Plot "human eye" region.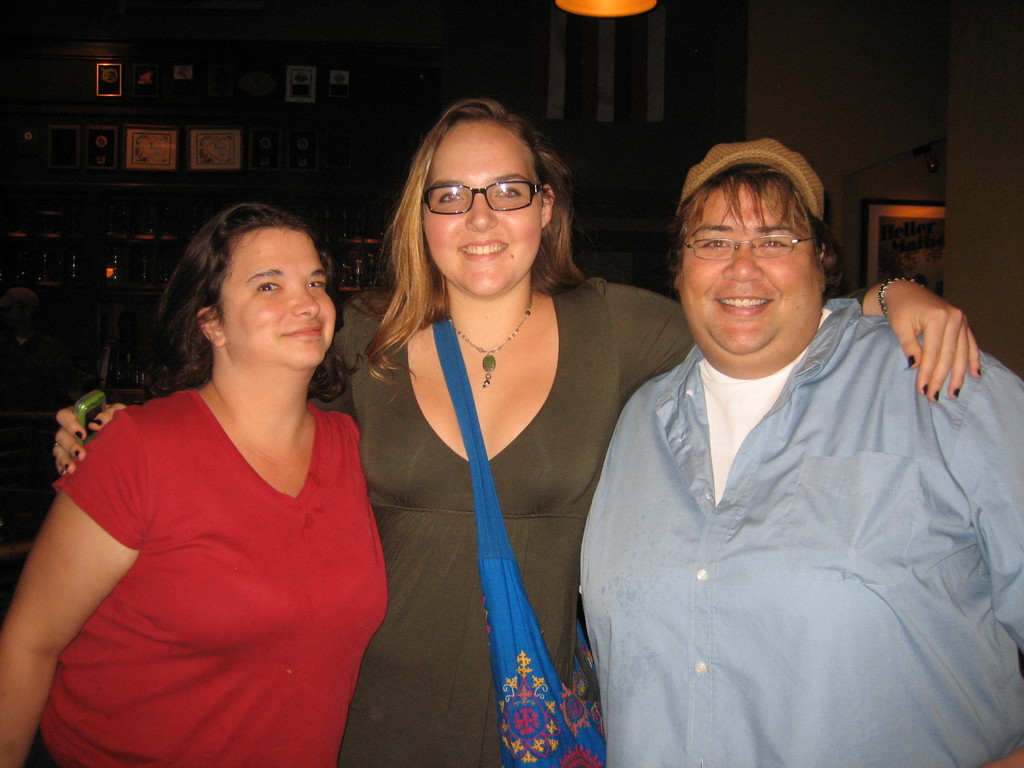
Plotted at l=434, t=186, r=465, b=211.
